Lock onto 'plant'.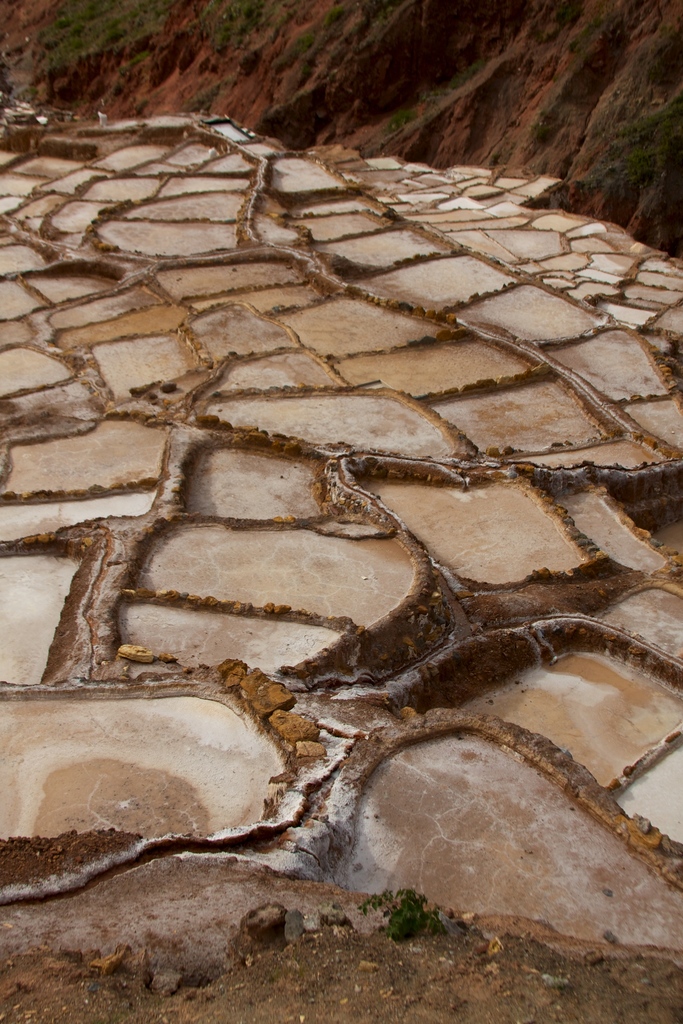
Locked: 220:0:243:24.
